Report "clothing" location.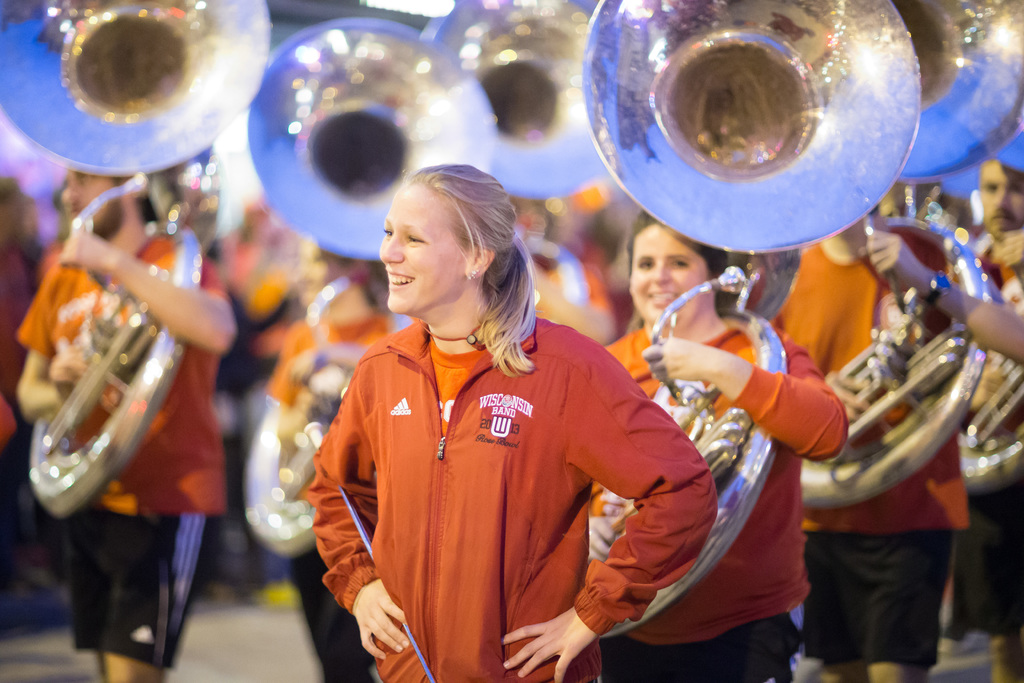
Report: x1=938, y1=227, x2=1023, y2=633.
